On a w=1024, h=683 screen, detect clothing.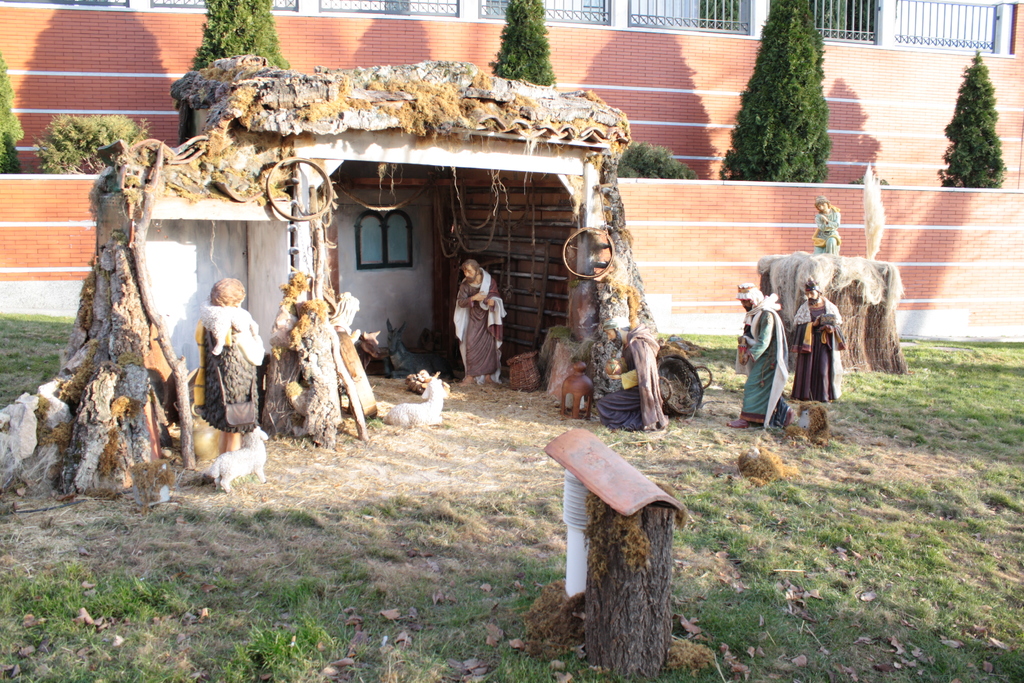
x1=449 y1=264 x2=508 y2=393.
